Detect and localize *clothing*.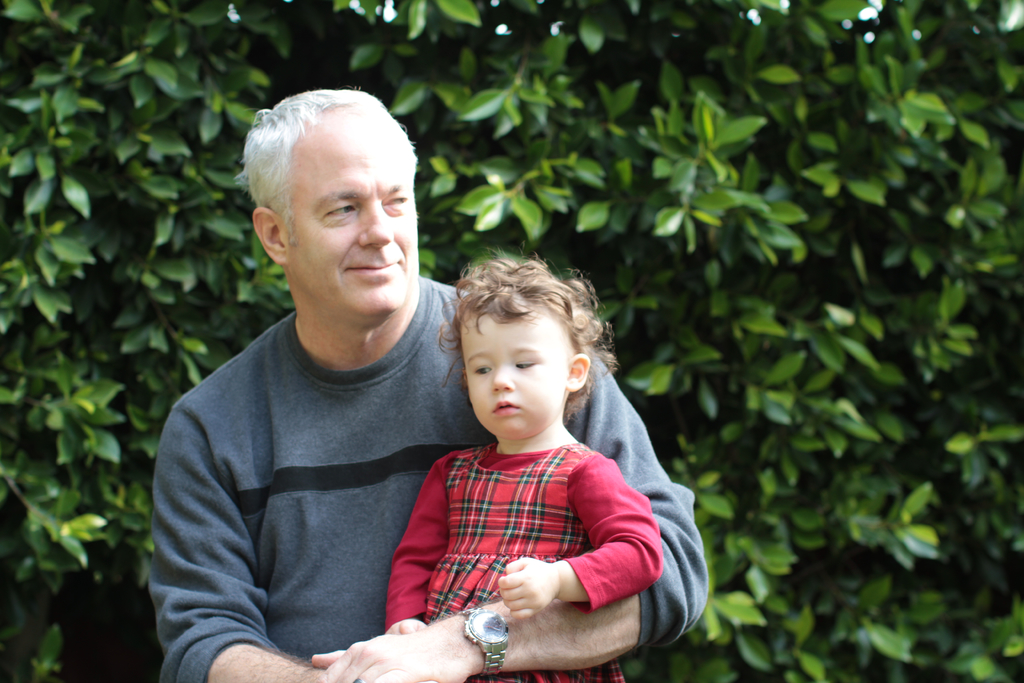
Localized at [x1=154, y1=277, x2=707, y2=682].
